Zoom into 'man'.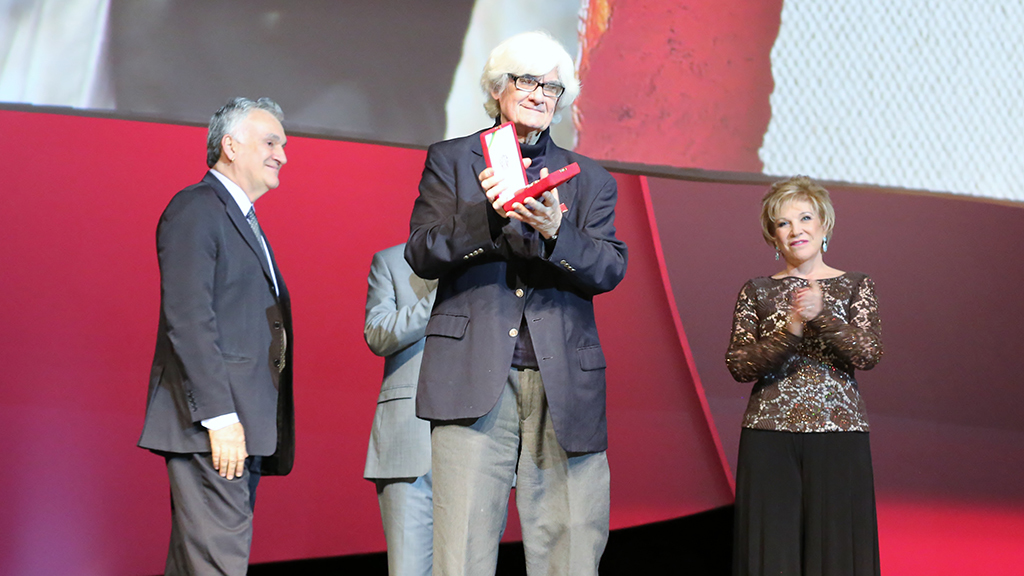
Zoom target: <region>364, 239, 515, 575</region>.
